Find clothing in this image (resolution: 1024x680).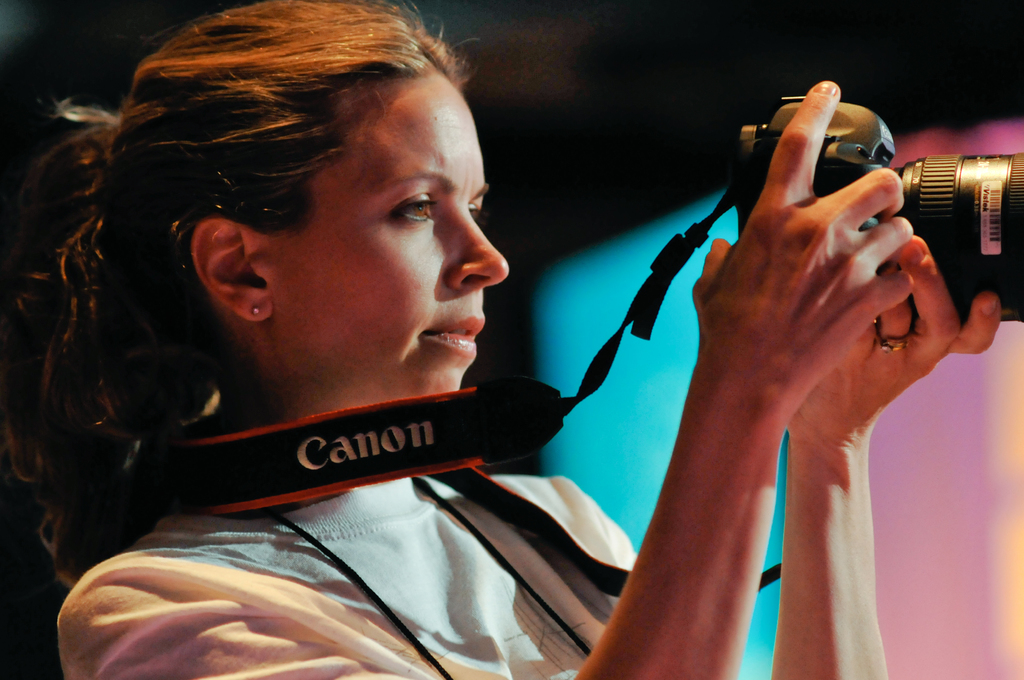
{"left": 50, "top": 428, "right": 646, "bottom": 679}.
